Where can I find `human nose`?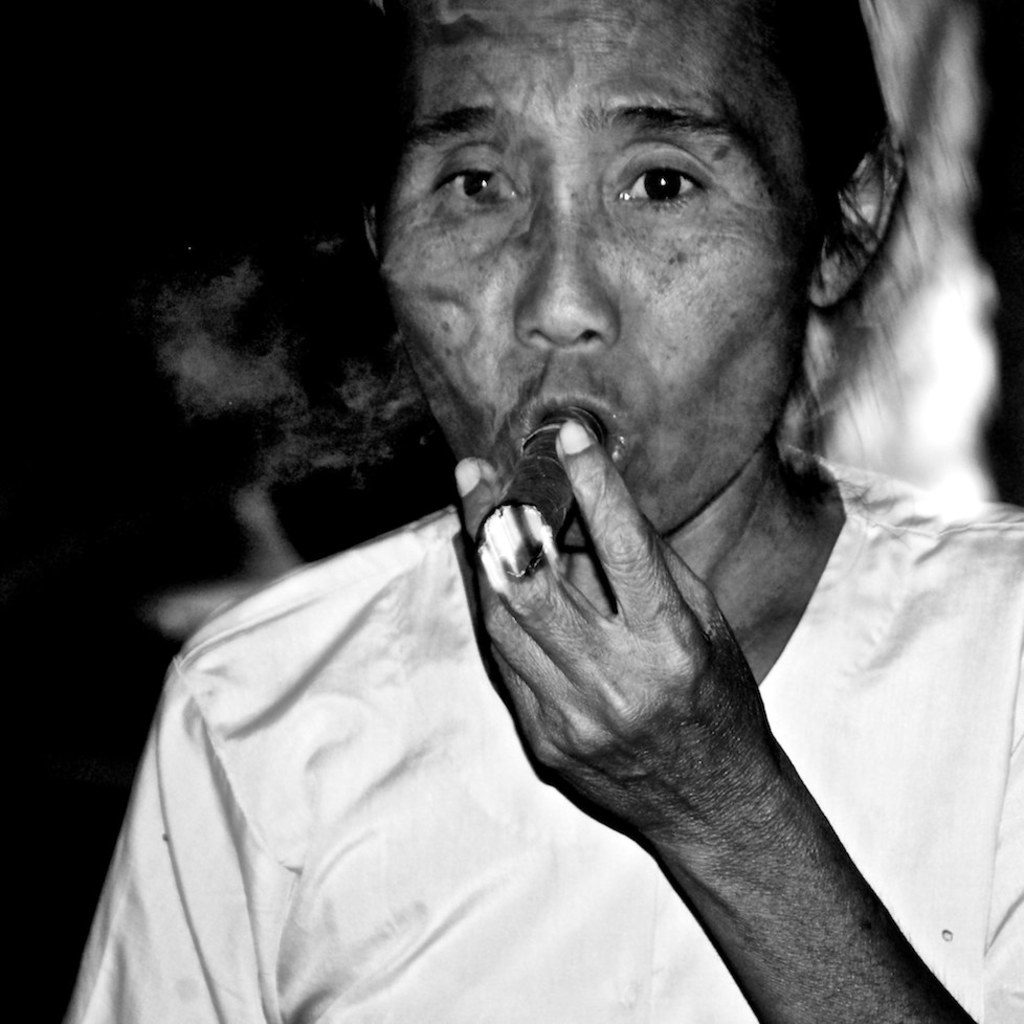
You can find it at 522/194/637/347.
